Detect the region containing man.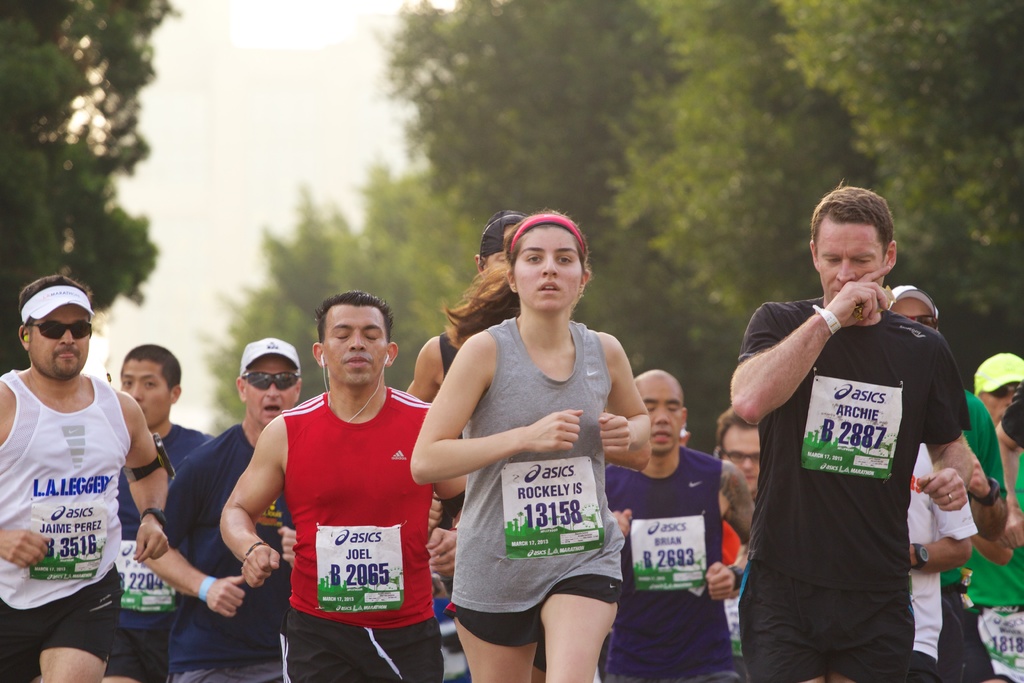
[left=95, top=344, right=220, bottom=682].
